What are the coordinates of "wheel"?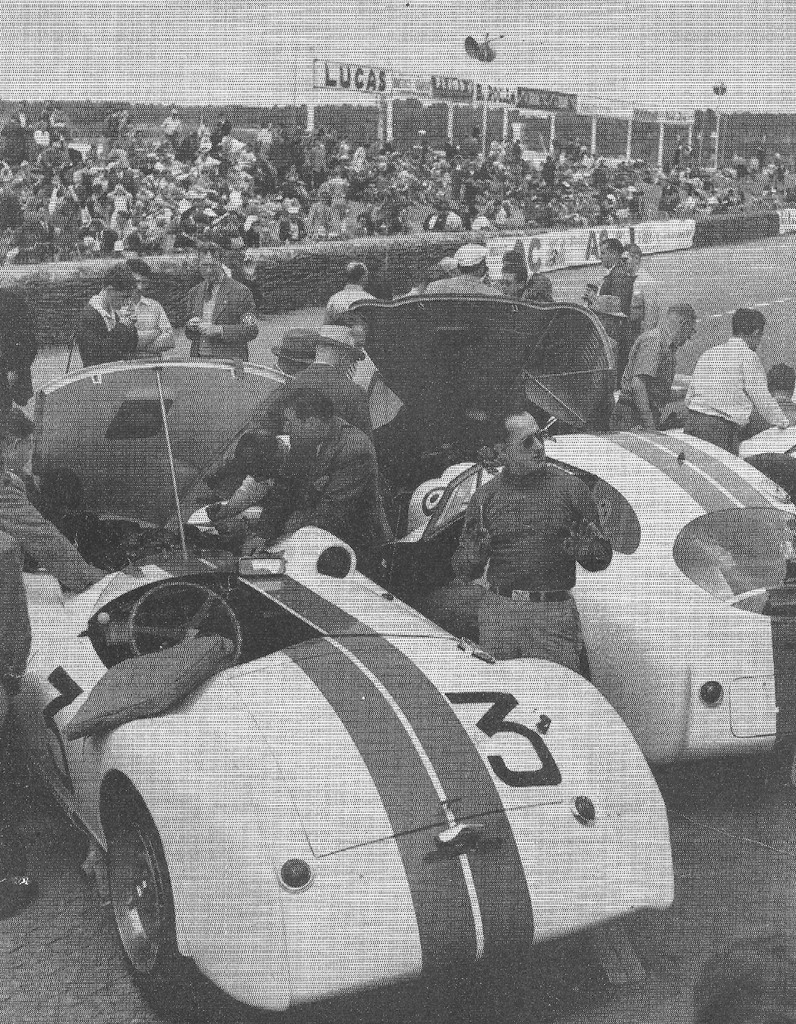
128 583 242 665.
